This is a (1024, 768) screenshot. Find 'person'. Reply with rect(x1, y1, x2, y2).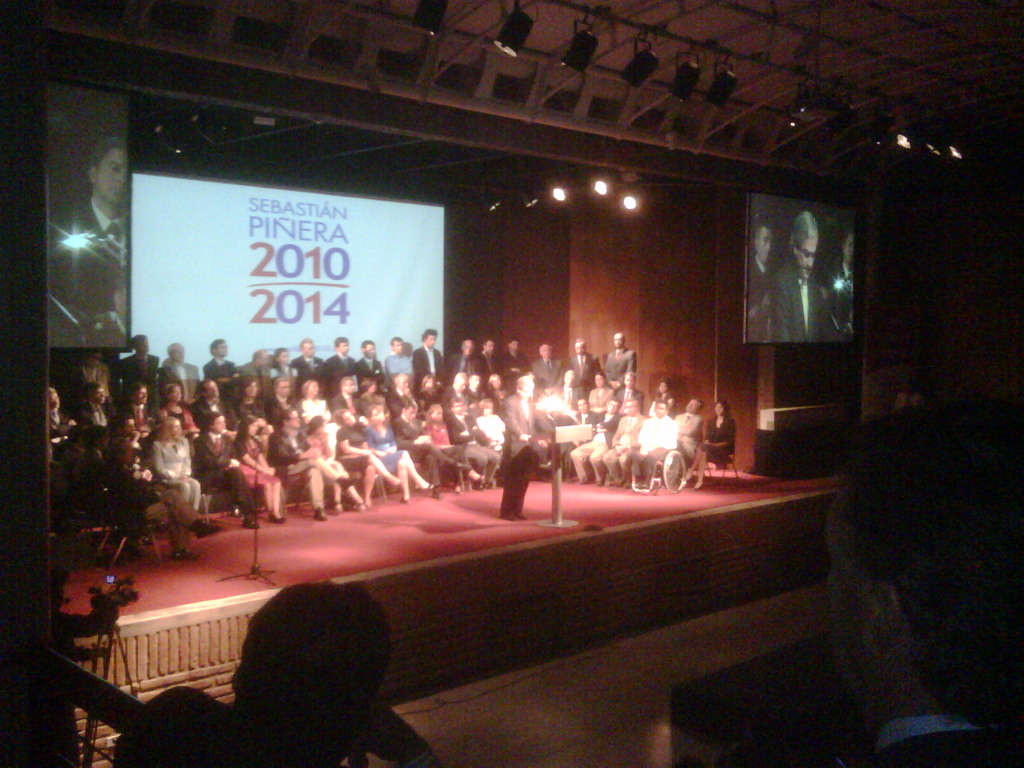
rect(601, 394, 644, 491).
